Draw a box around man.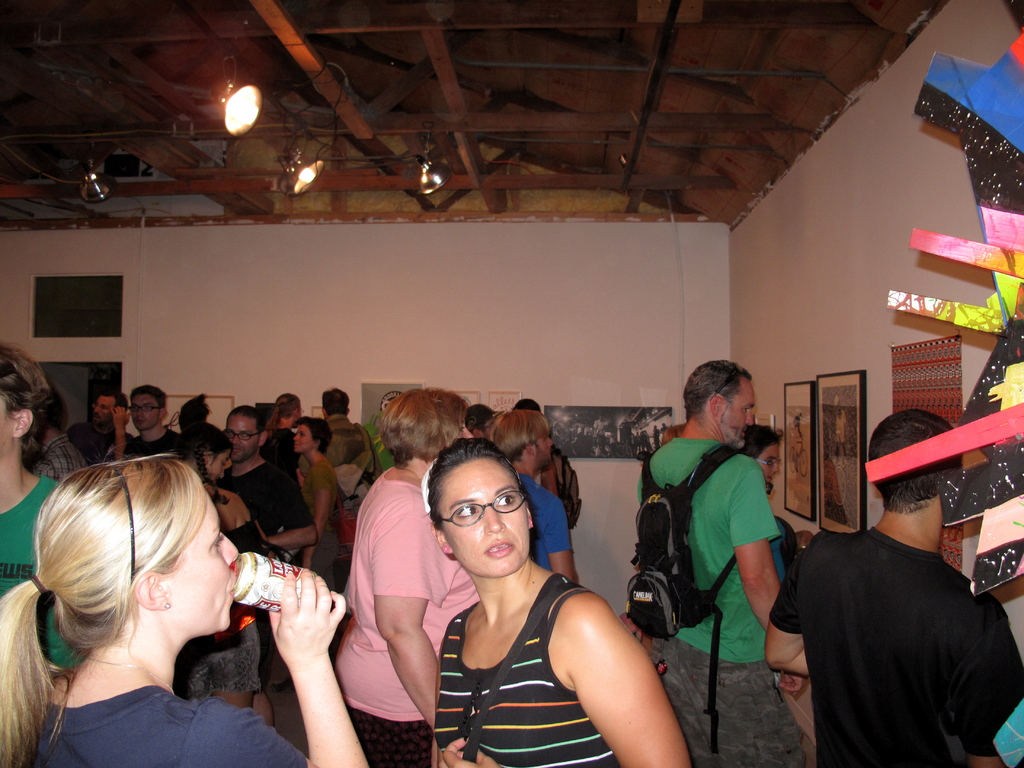
[460, 404, 495, 445].
